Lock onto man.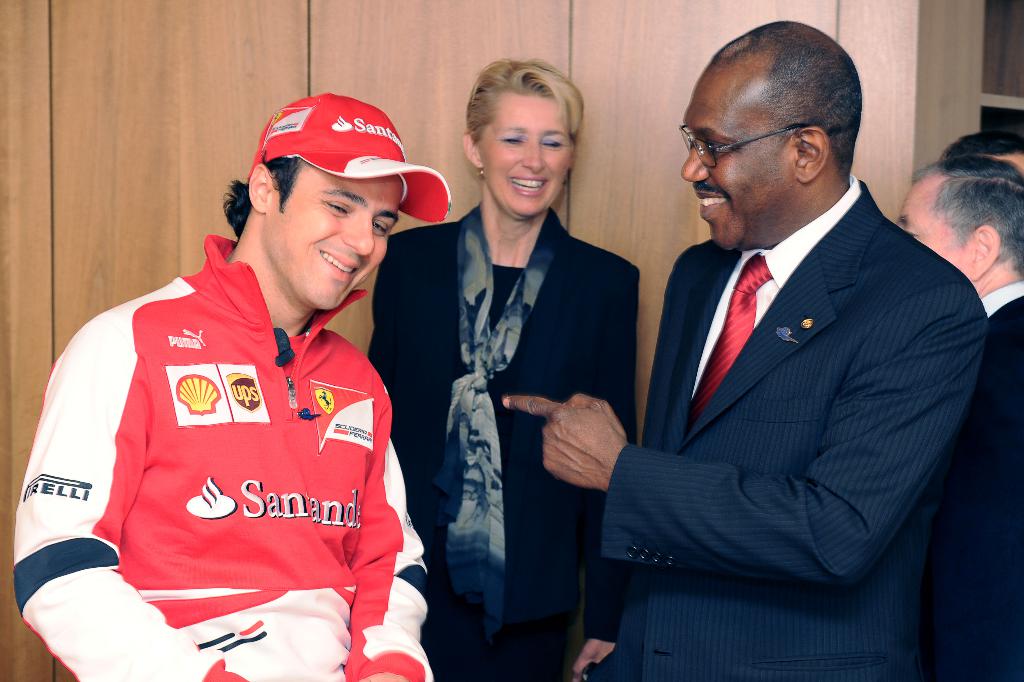
Locked: pyautogui.locateOnScreen(899, 163, 1023, 681).
